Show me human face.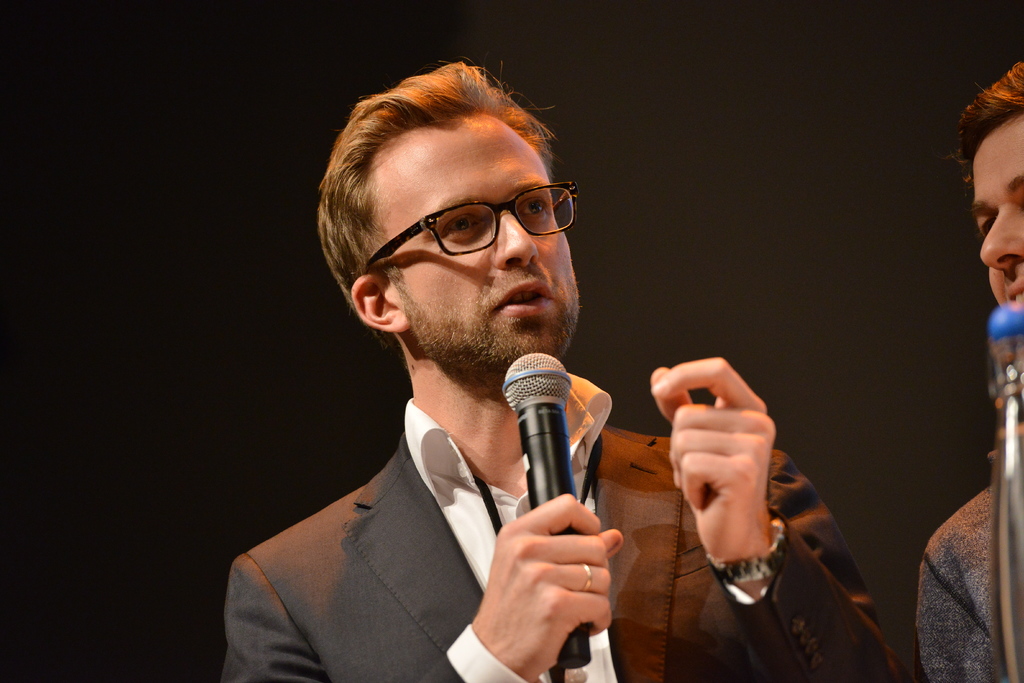
human face is here: pyautogui.locateOnScreen(976, 110, 1023, 313).
